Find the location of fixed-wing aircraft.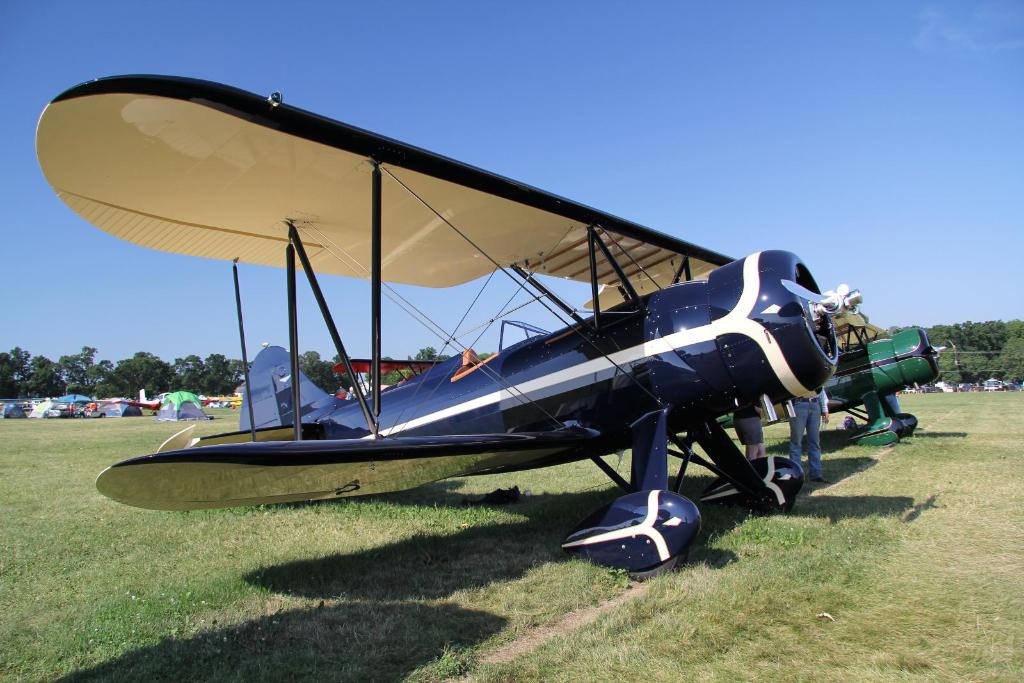
Location: (712, 312, 959, 446).
